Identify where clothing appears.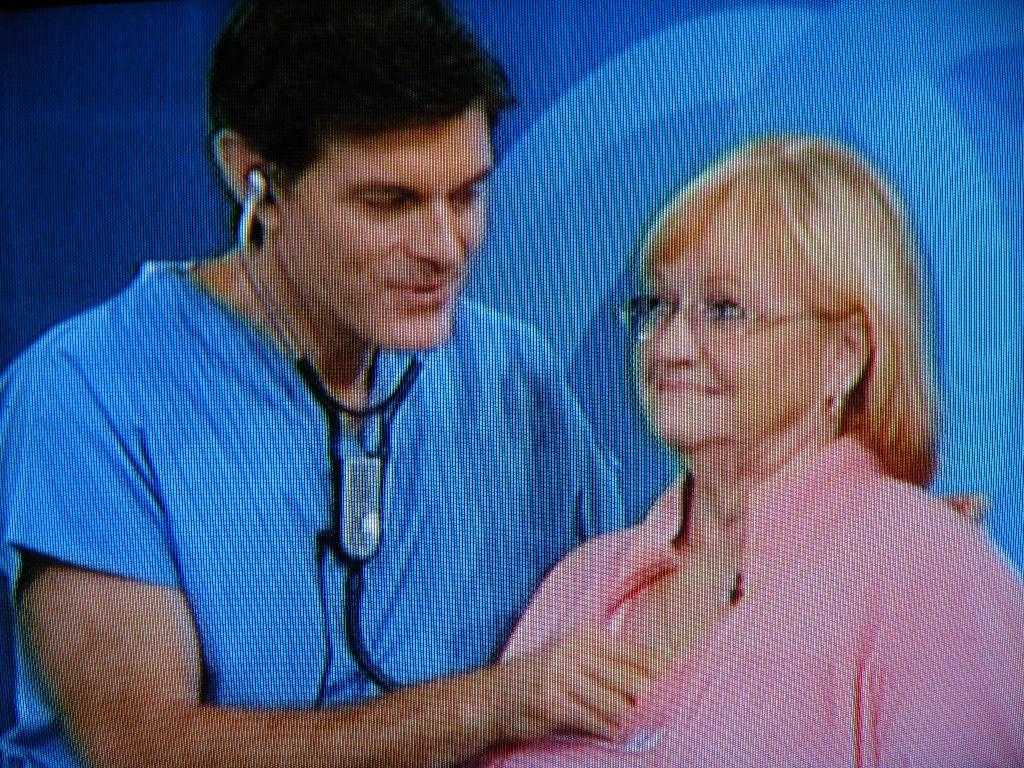
Appears at BBox(452, 431, 1023, 767).
